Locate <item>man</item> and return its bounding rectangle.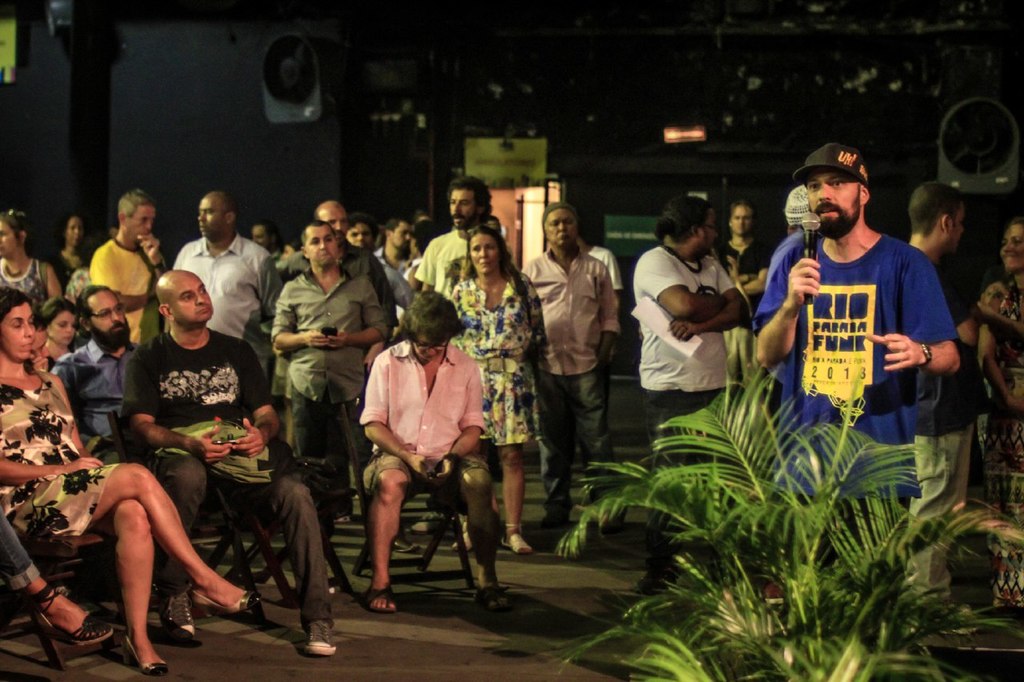
[x1=420, y1=177, x2=502, y2=315].
